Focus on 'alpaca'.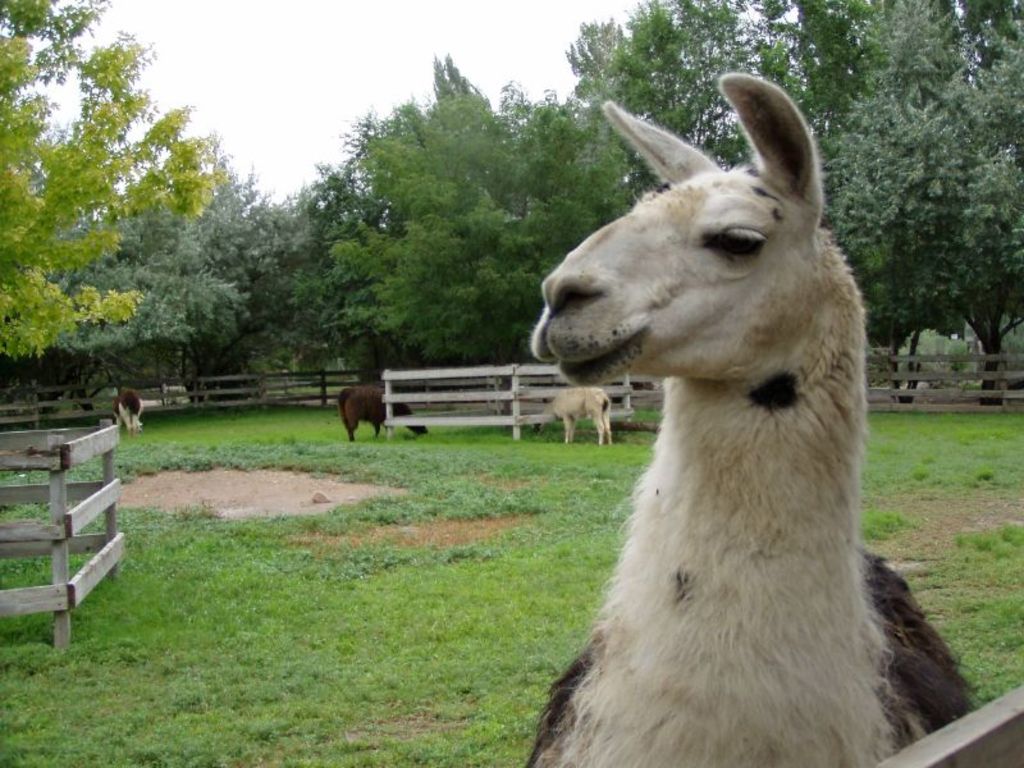
Focused at [113,389,147,435].
